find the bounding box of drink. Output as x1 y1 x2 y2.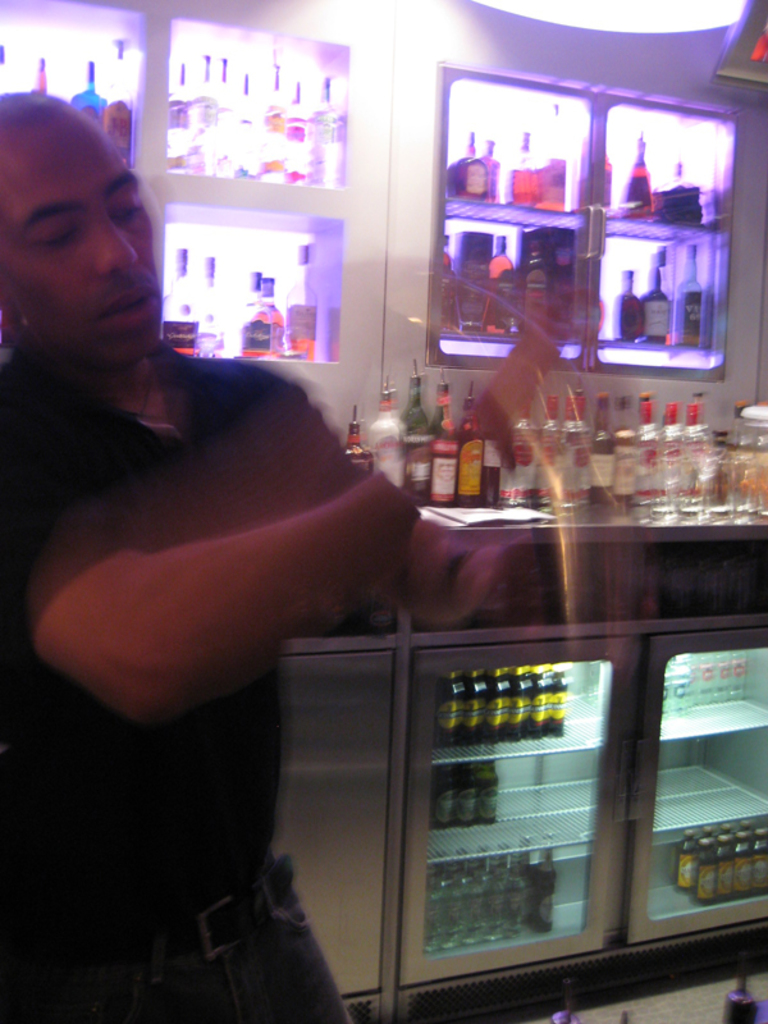
509 128 538 211.
